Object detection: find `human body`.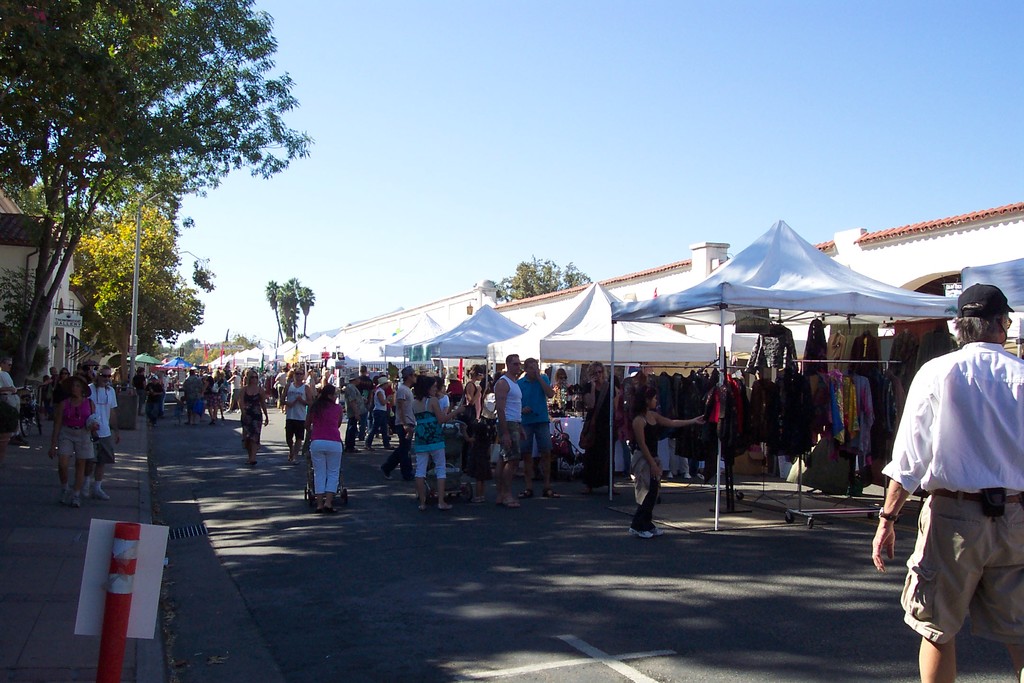
left=516, top=358, right=557, bottom=495.
